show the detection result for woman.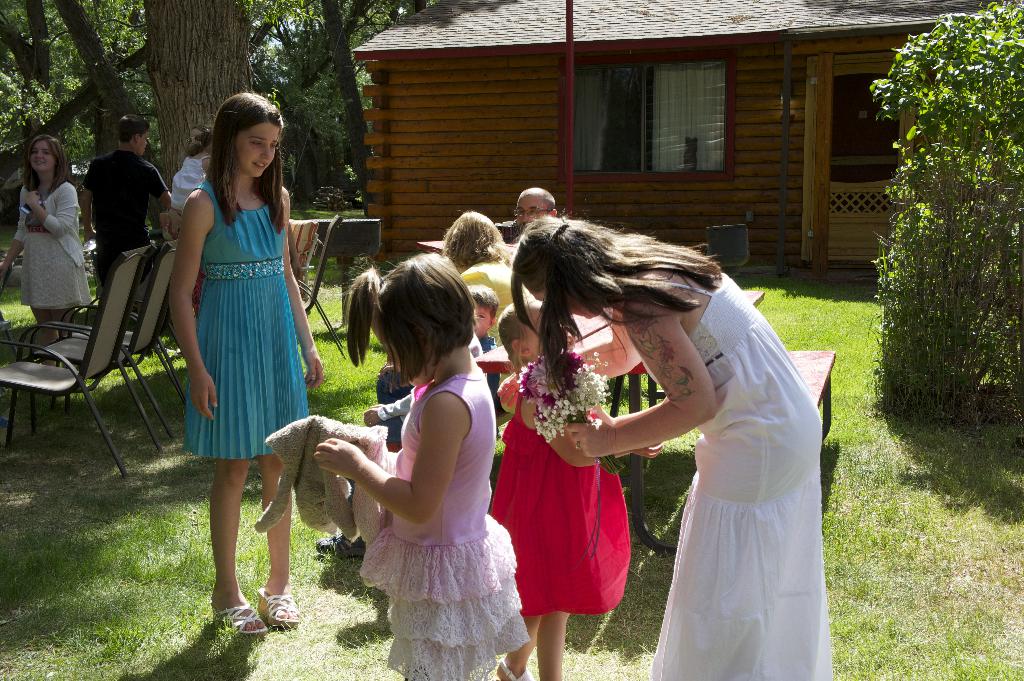
442 204 510 314.
